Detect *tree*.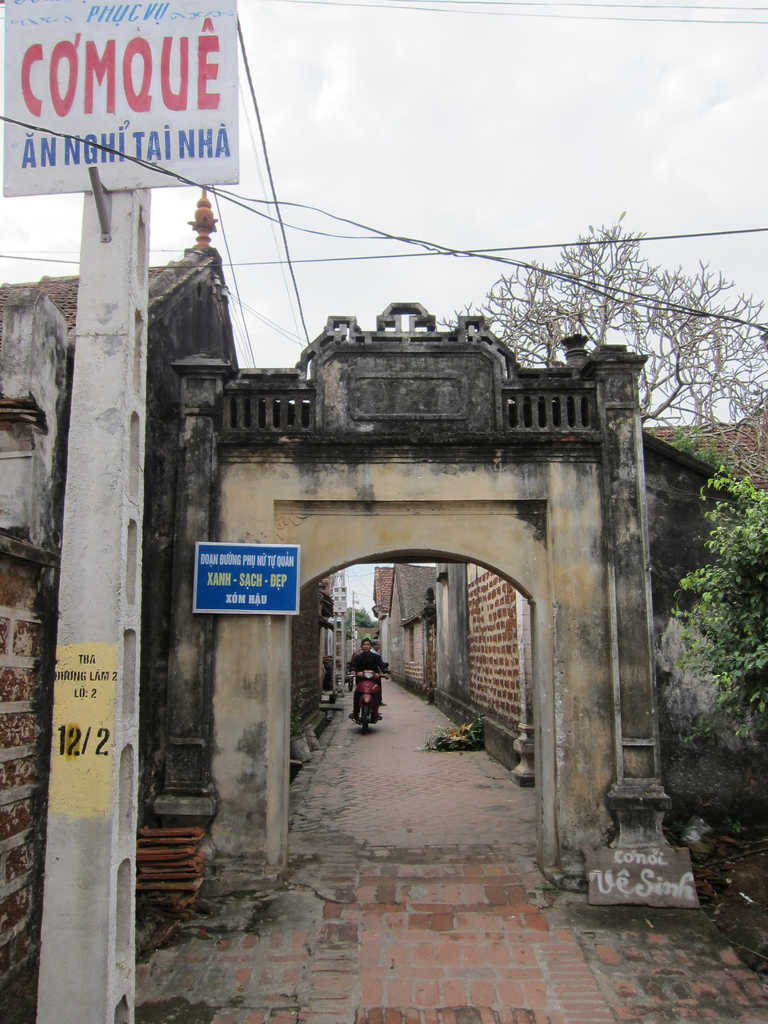
Detected at l=440, t=216, r=767, b=493.
